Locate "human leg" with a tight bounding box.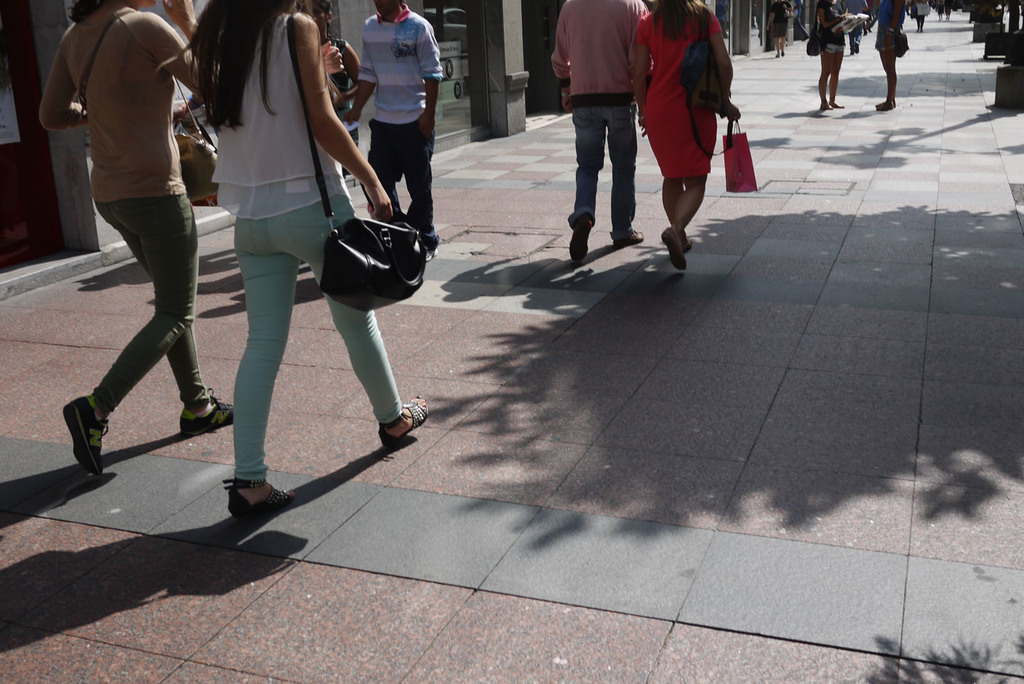
[x1=403, y1=118, x2=435, y2=251].
